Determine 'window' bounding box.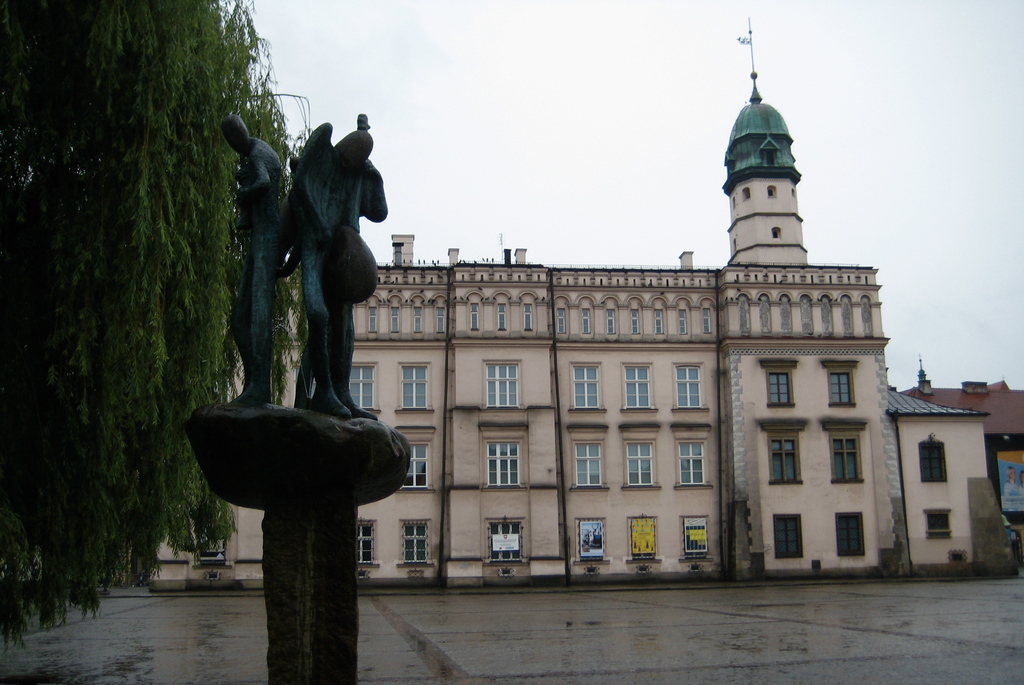
Determined: rect(629, 311, 641, 332).
